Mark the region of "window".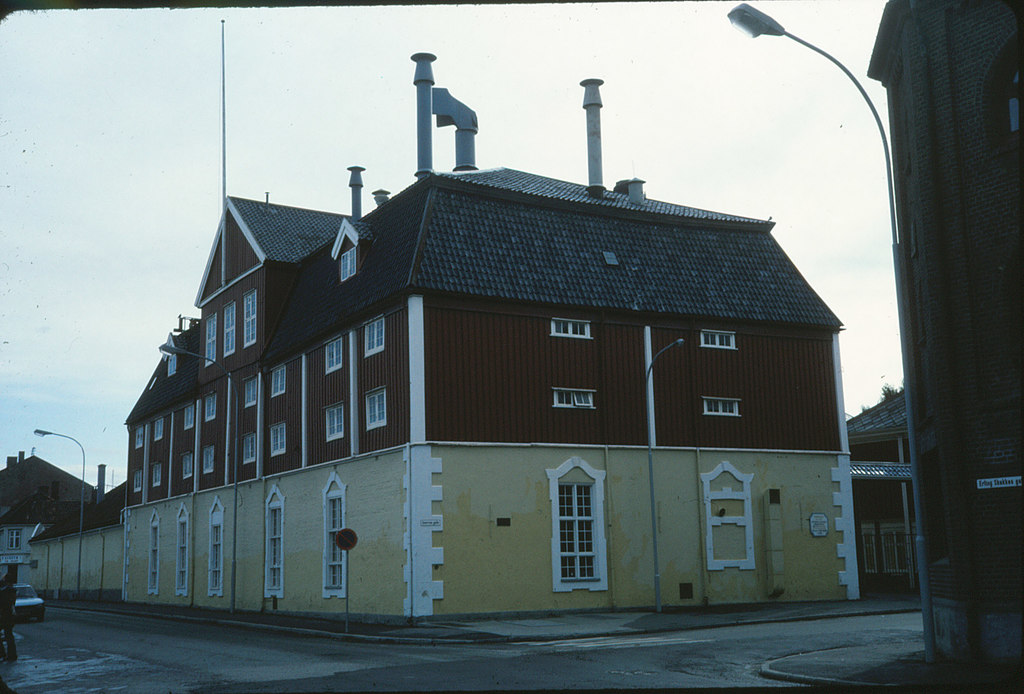
Region: select_region(219, 298, 232, 356).
